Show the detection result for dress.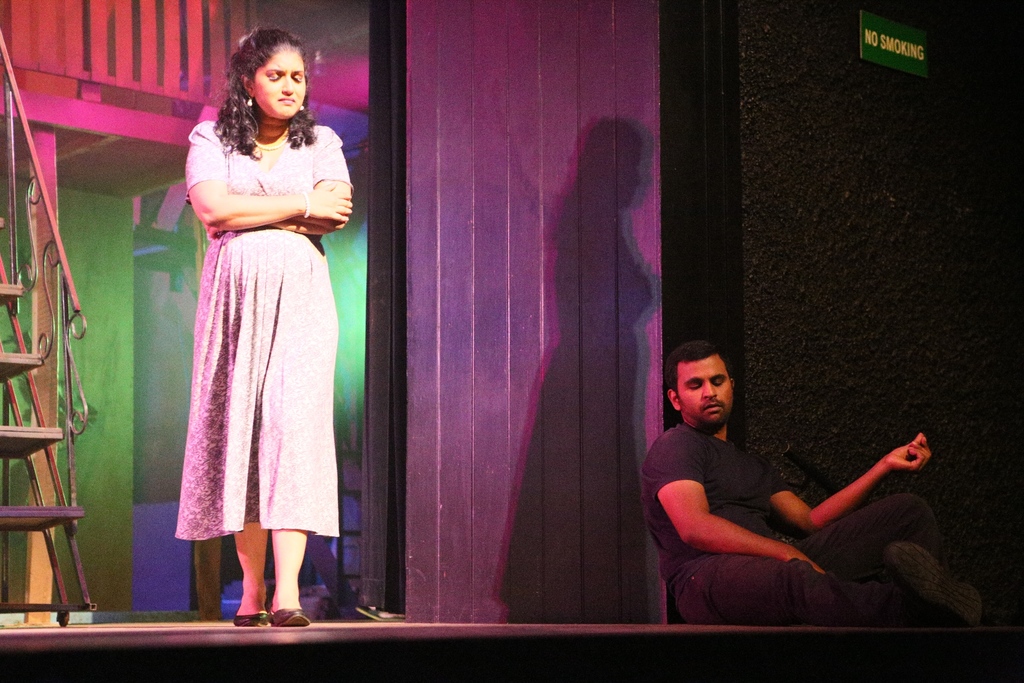
x1=174, y1=120, x2=356, y2=539.
